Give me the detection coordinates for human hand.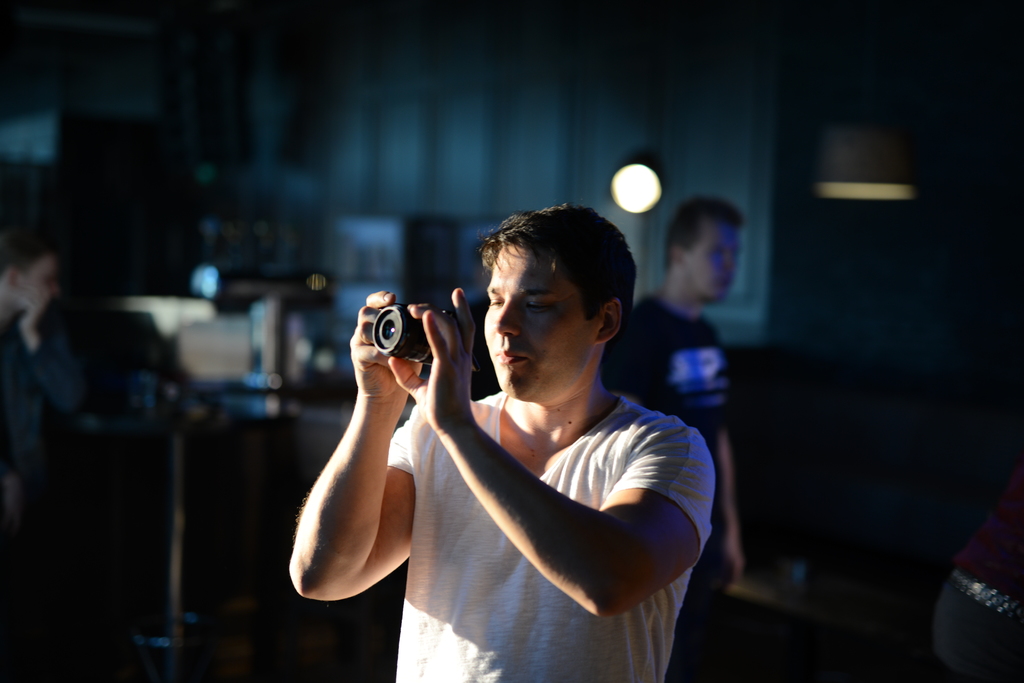
407/300/479/399.
